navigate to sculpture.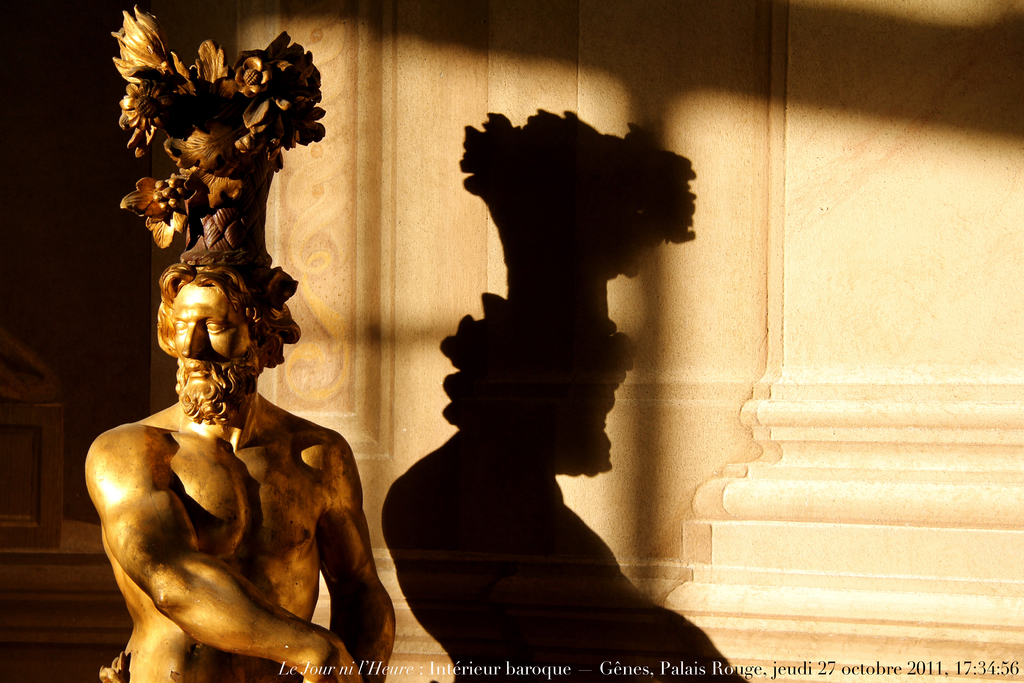
Navigation target: {"left": 78, "top": 132, "right": 381, "bottom": 682}.
